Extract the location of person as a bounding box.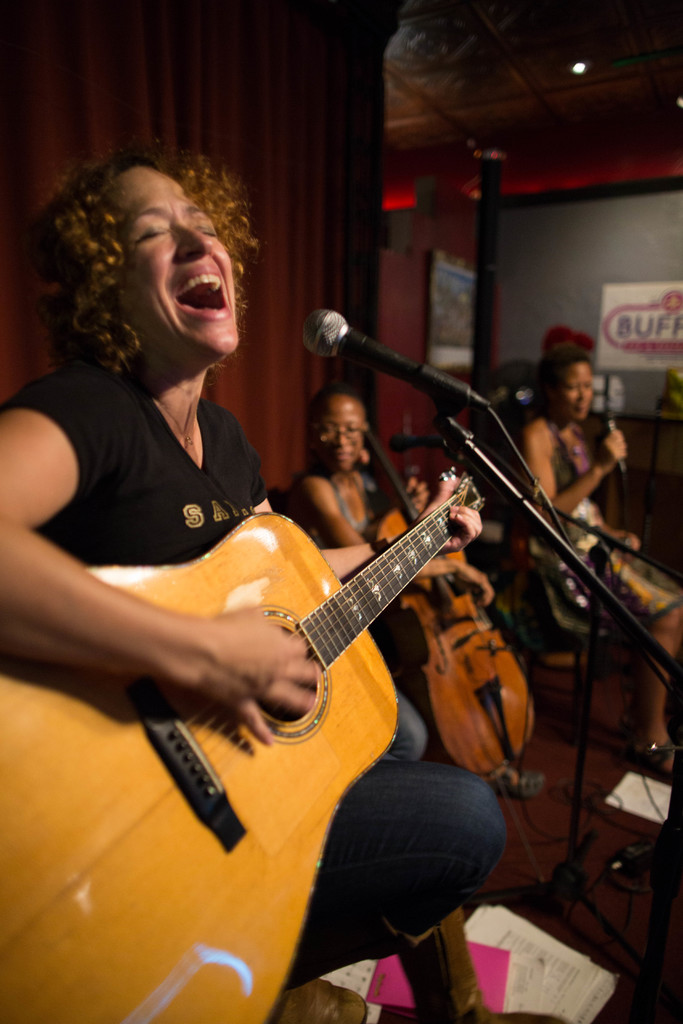
select_region(518, 348, 682, 771).
